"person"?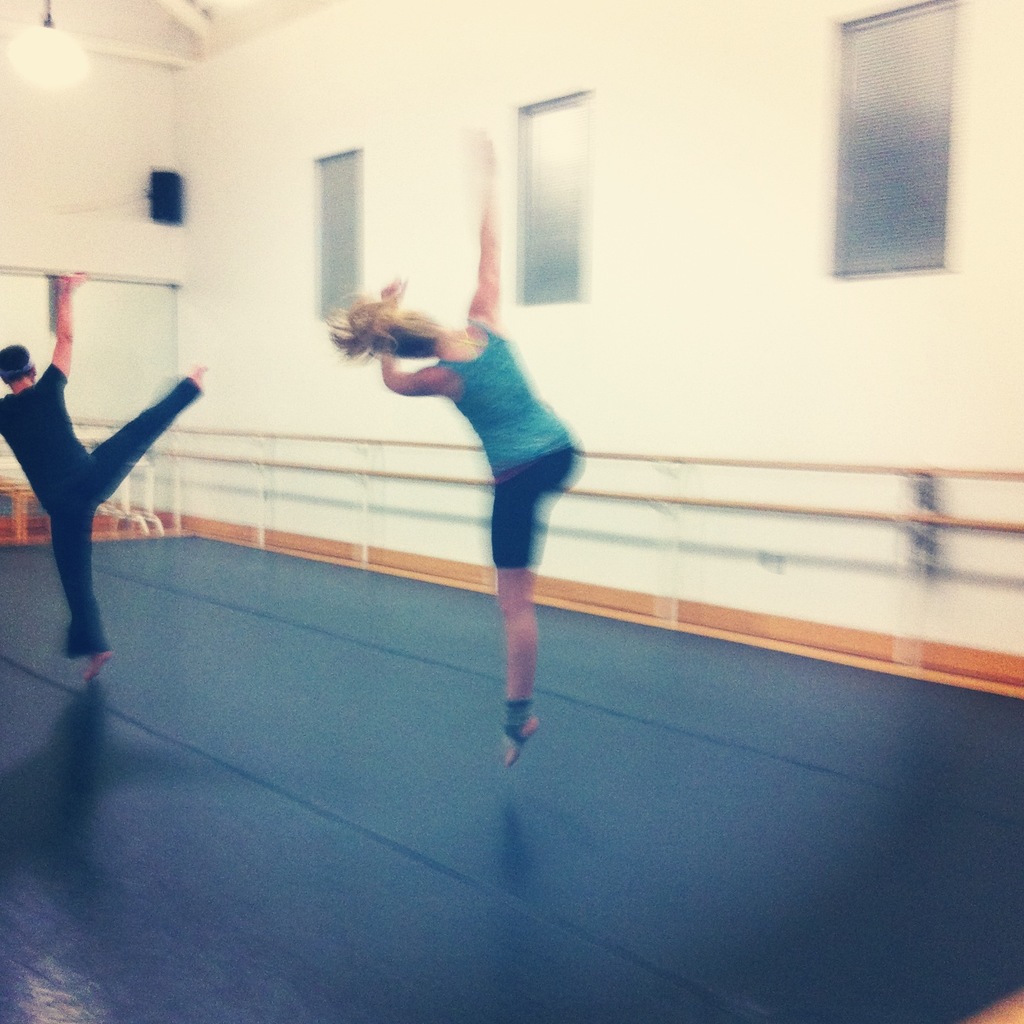
BBox(325, 122, 580, 763)
